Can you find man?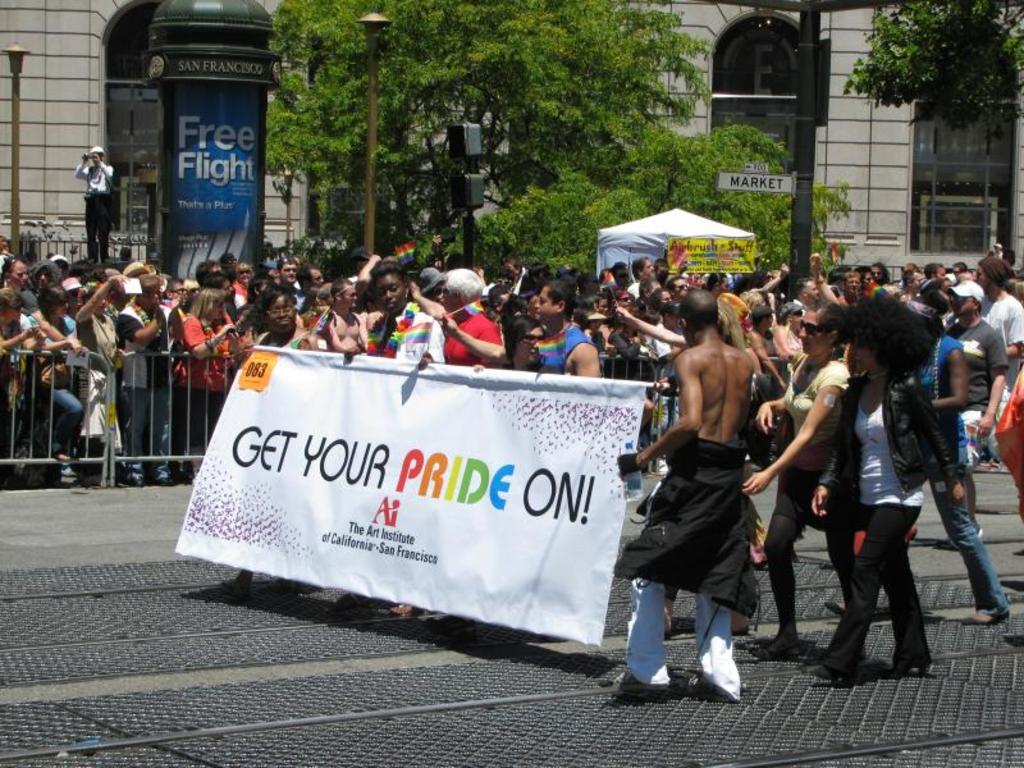
Yes, bounding box: bbox=(961, 252, 1023, 399).
